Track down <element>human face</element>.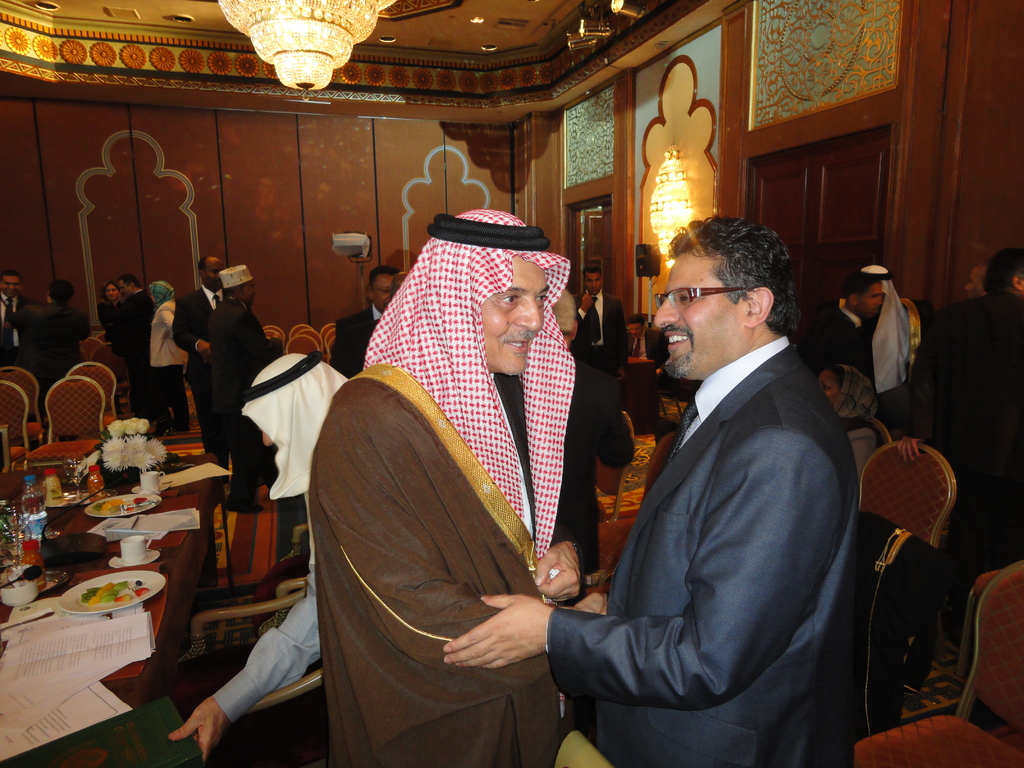
Tracked to [653,260,738,381].
